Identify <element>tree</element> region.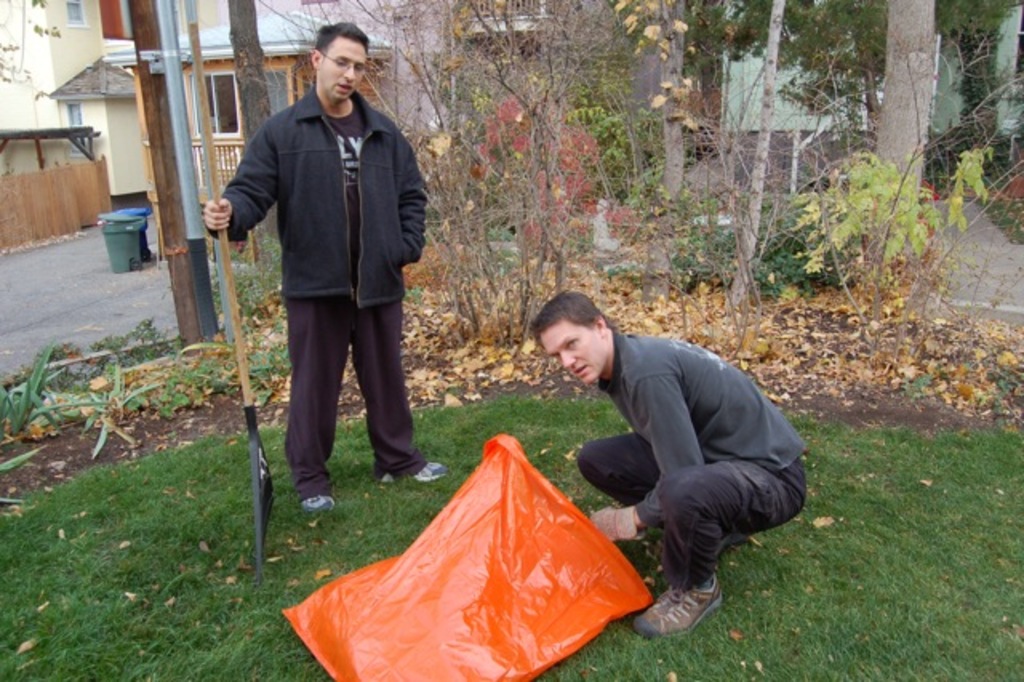
Region: 642,0,736,283.
